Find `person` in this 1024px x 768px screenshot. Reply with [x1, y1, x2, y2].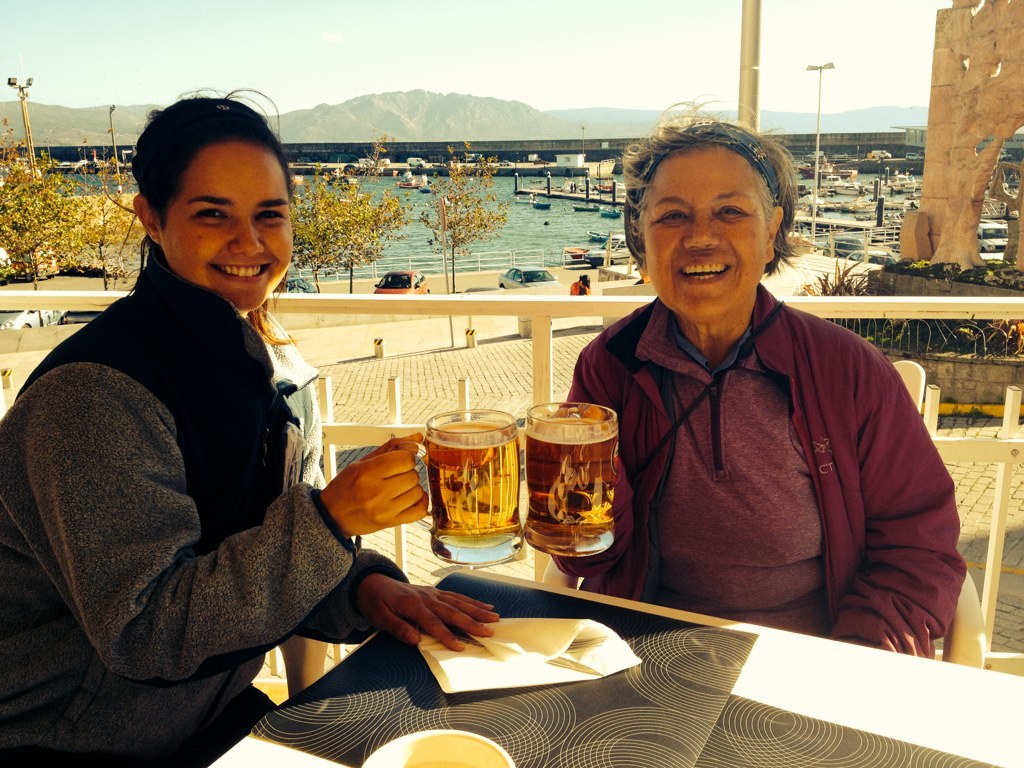
[0, 85, 499, 767].
